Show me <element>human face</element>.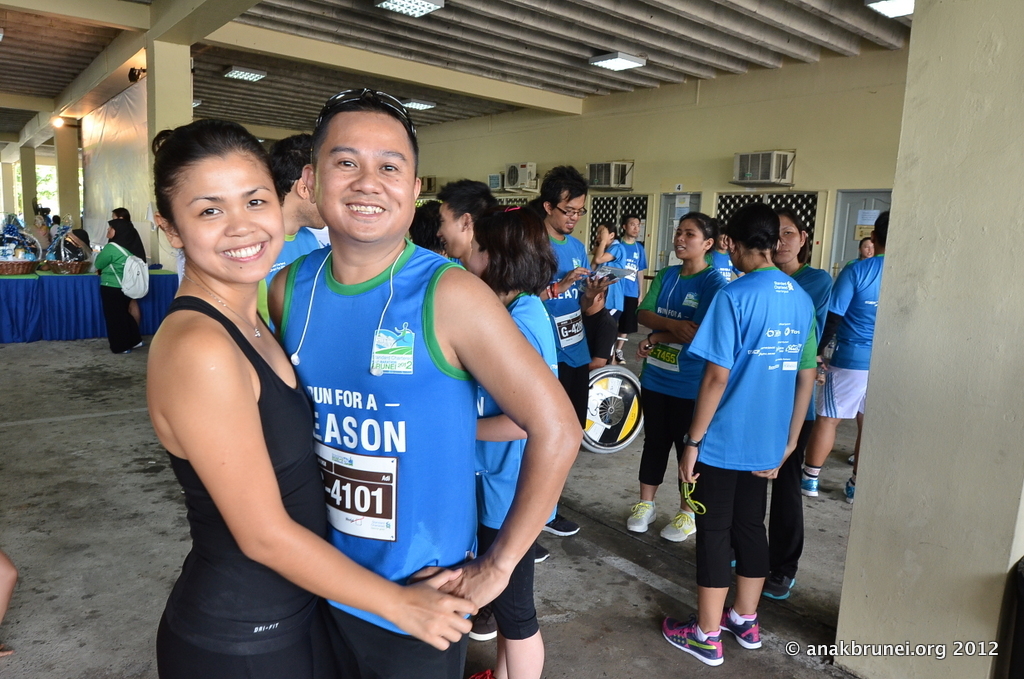
<element>human face</element> is here: left=627, top=216, right=638, bottom=238.
